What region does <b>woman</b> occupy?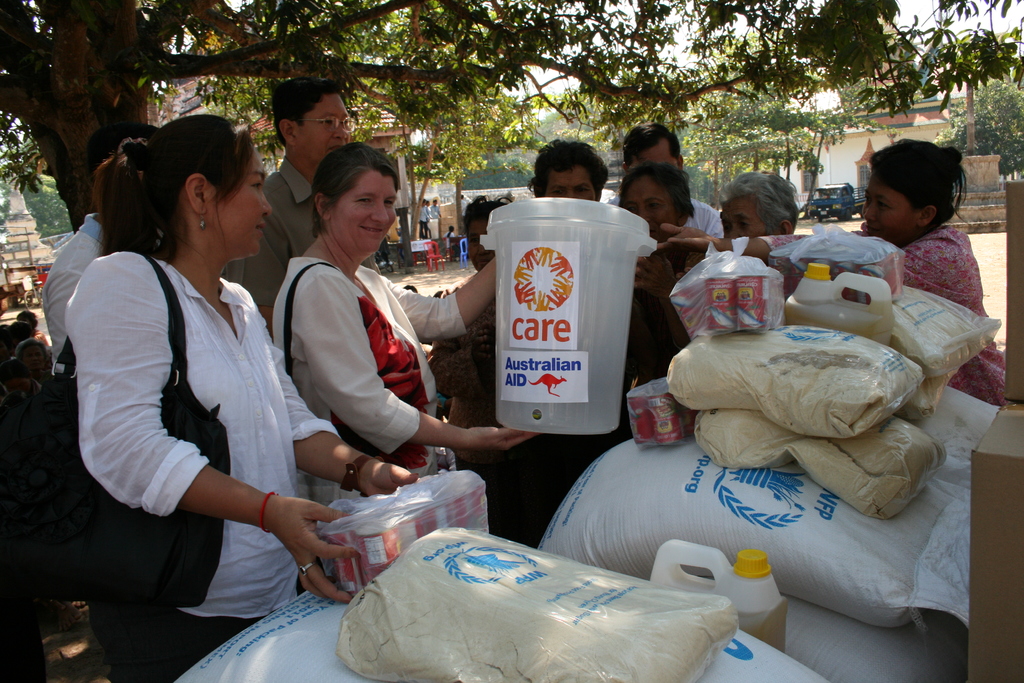
(left=271, top=142, right=543, bottom=509).
